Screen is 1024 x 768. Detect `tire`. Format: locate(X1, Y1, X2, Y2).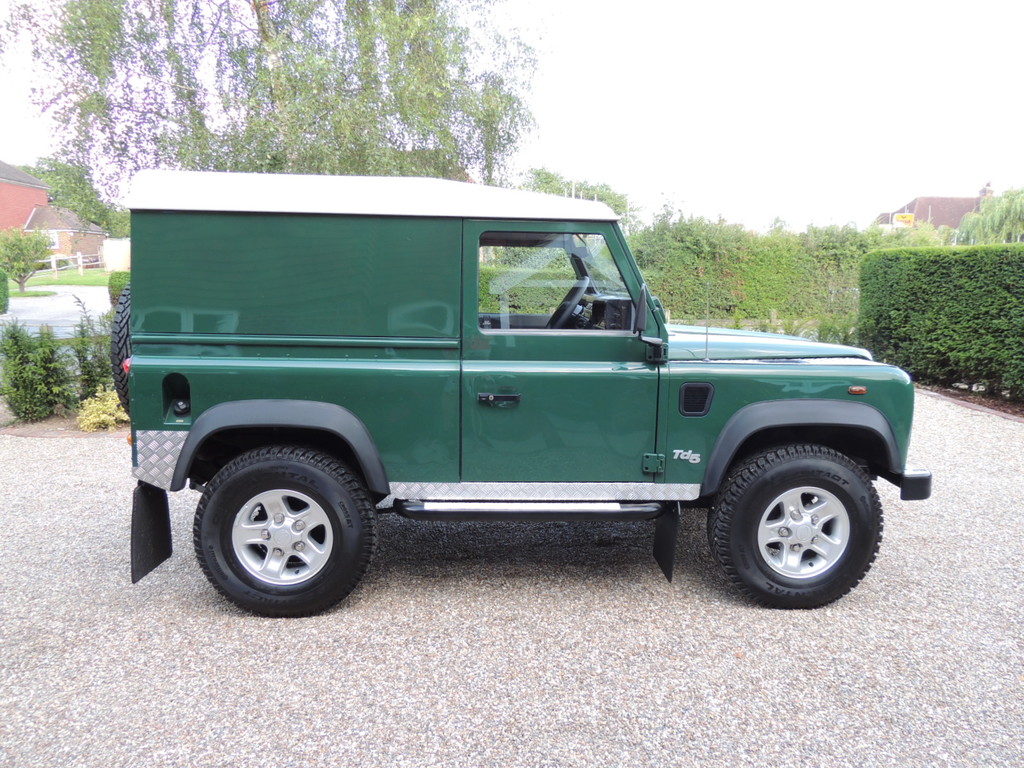
locate(109, 284, 132, 417).
